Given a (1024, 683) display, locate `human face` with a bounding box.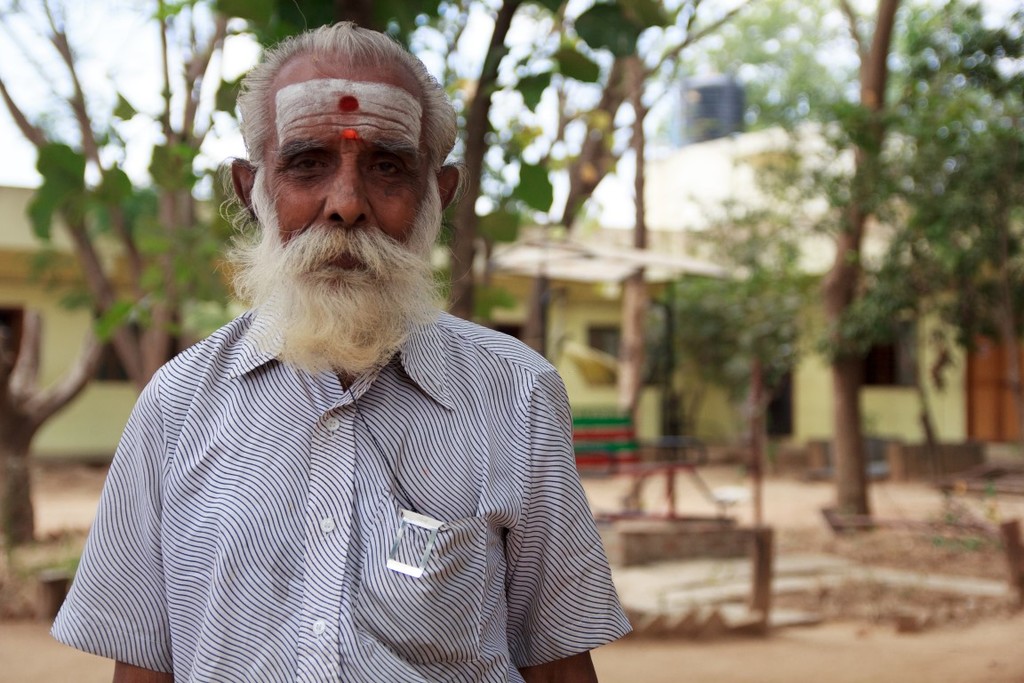
Located: box(258, 43, 436, 288).
